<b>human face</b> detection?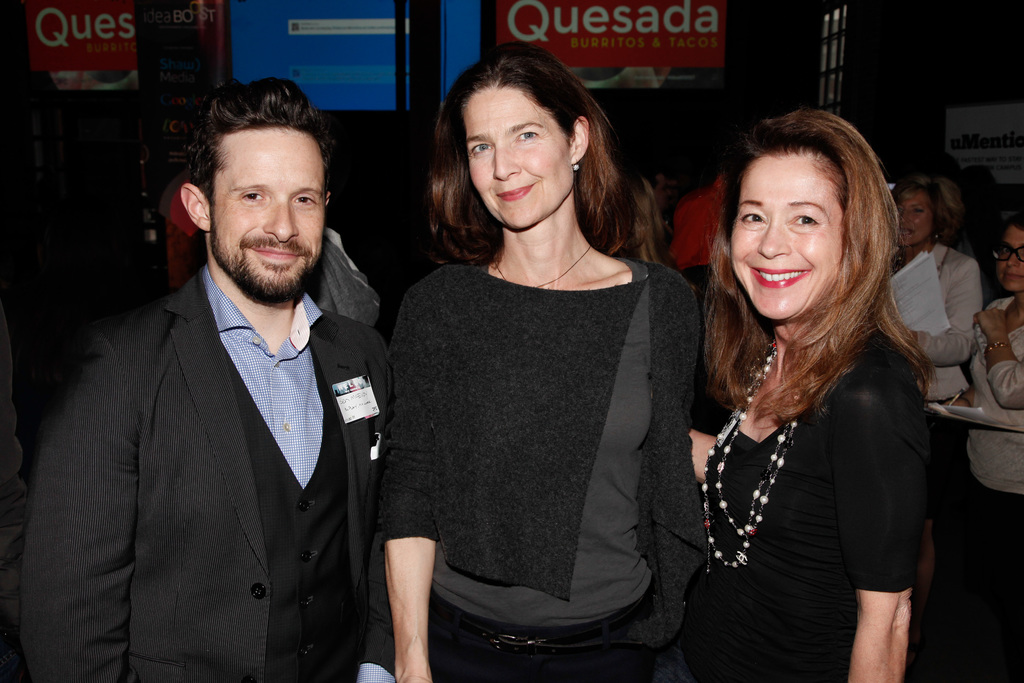
[891, 190, 932, 244]
